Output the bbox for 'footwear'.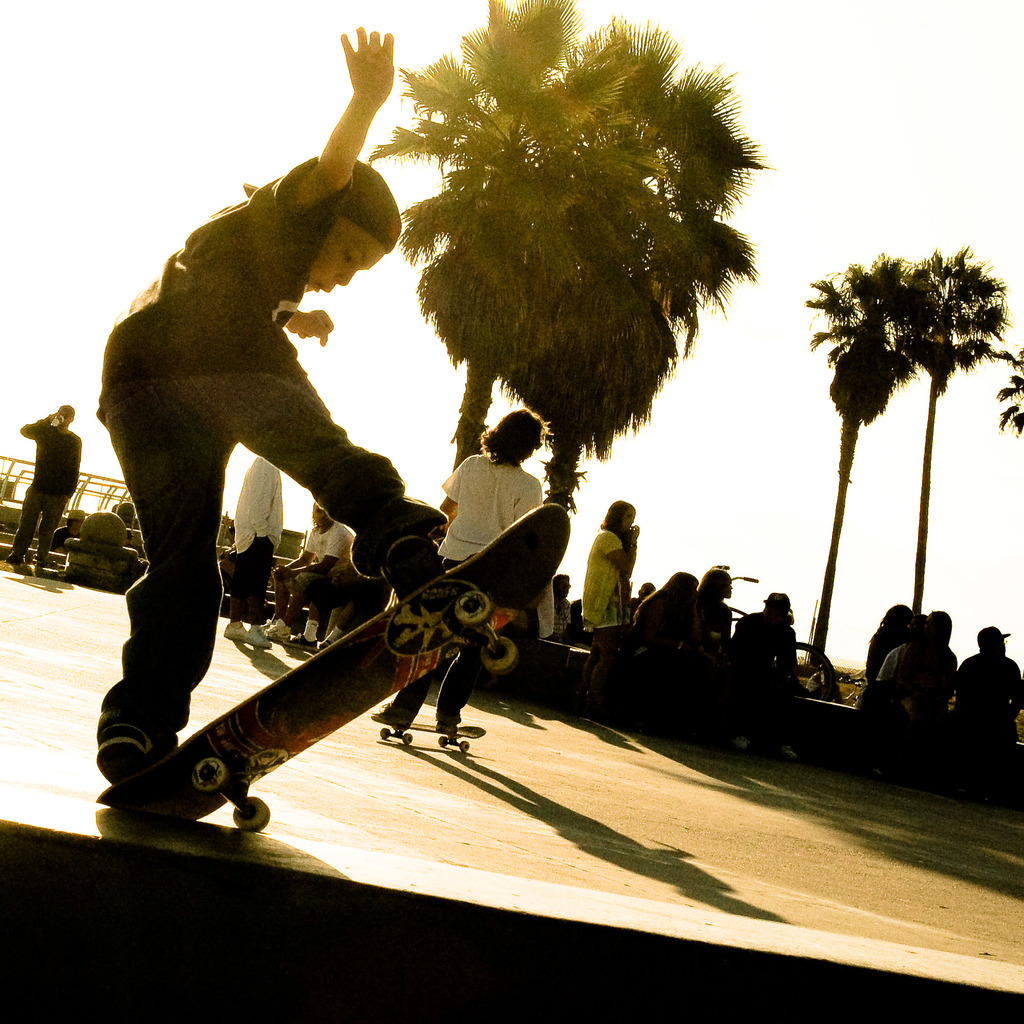
<region>255, 623, 274, 646</region>.
